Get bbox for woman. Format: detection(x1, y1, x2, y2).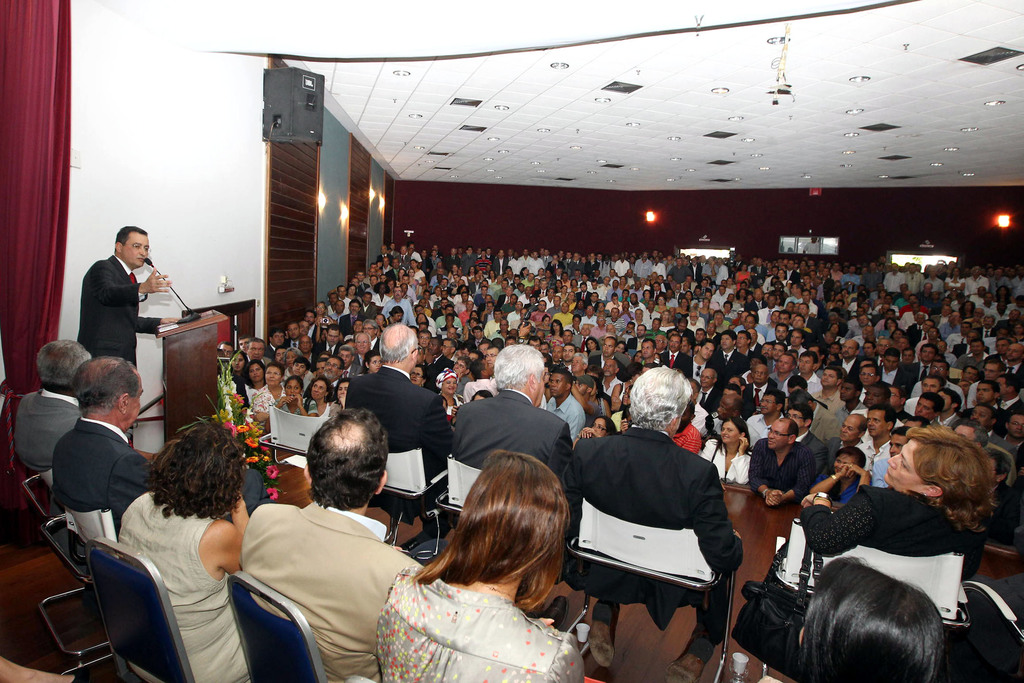
detection(675, 299, 692, 321).
